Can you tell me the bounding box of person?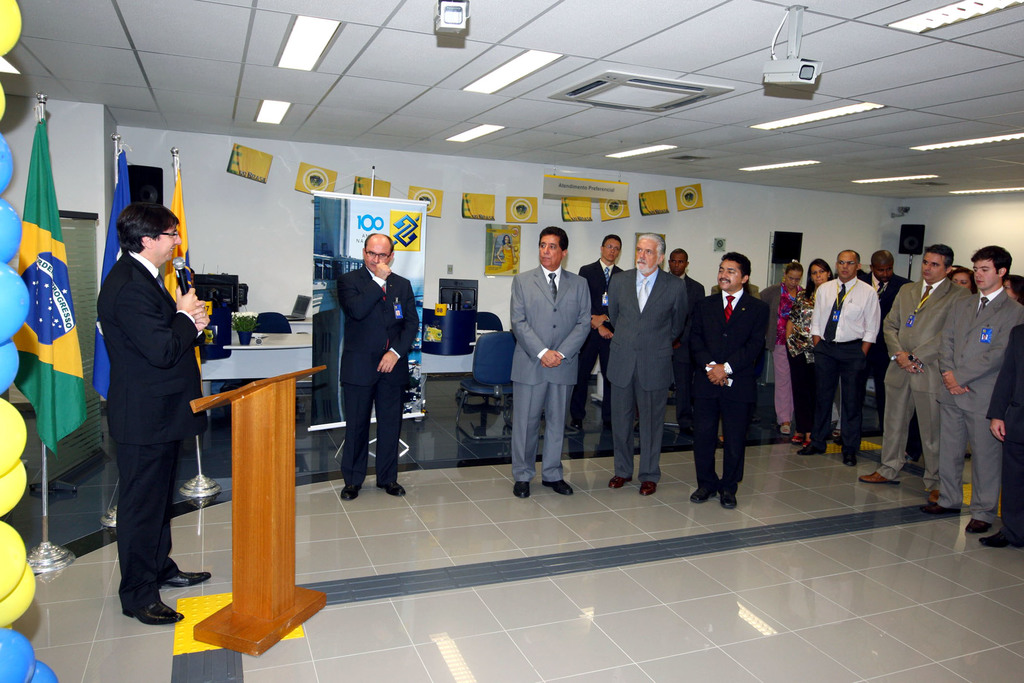
999, 267, 1023, 315.
